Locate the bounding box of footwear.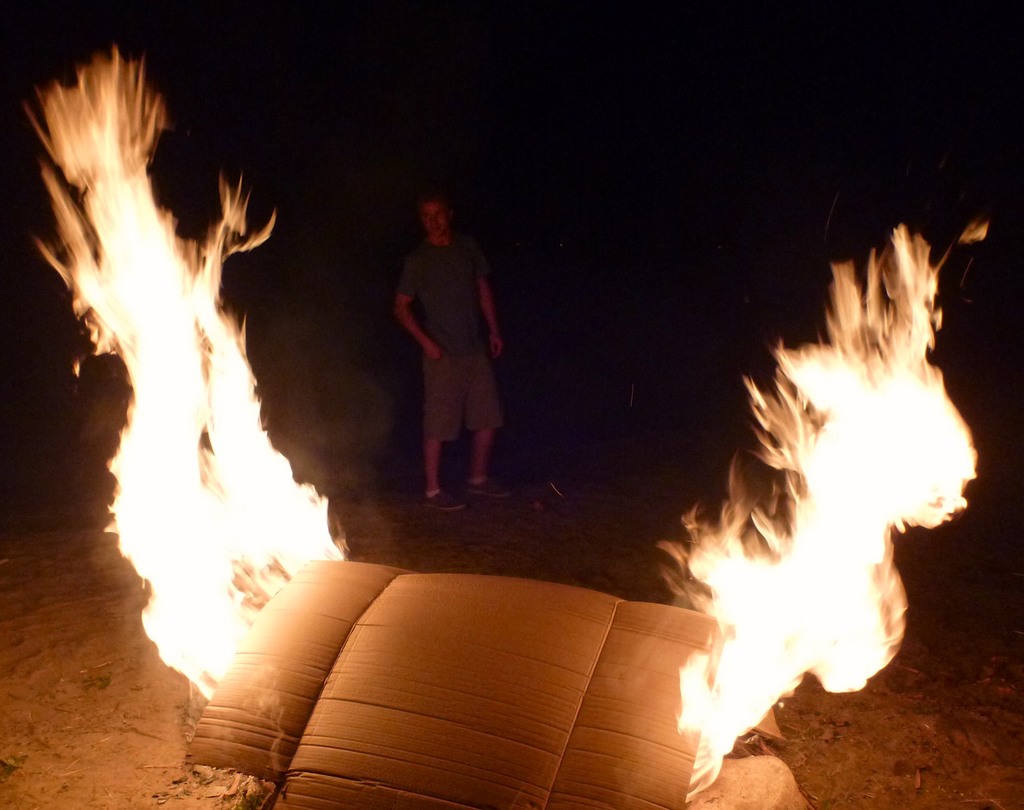
Bounding box: bbox(466, 477, 506, 497).
